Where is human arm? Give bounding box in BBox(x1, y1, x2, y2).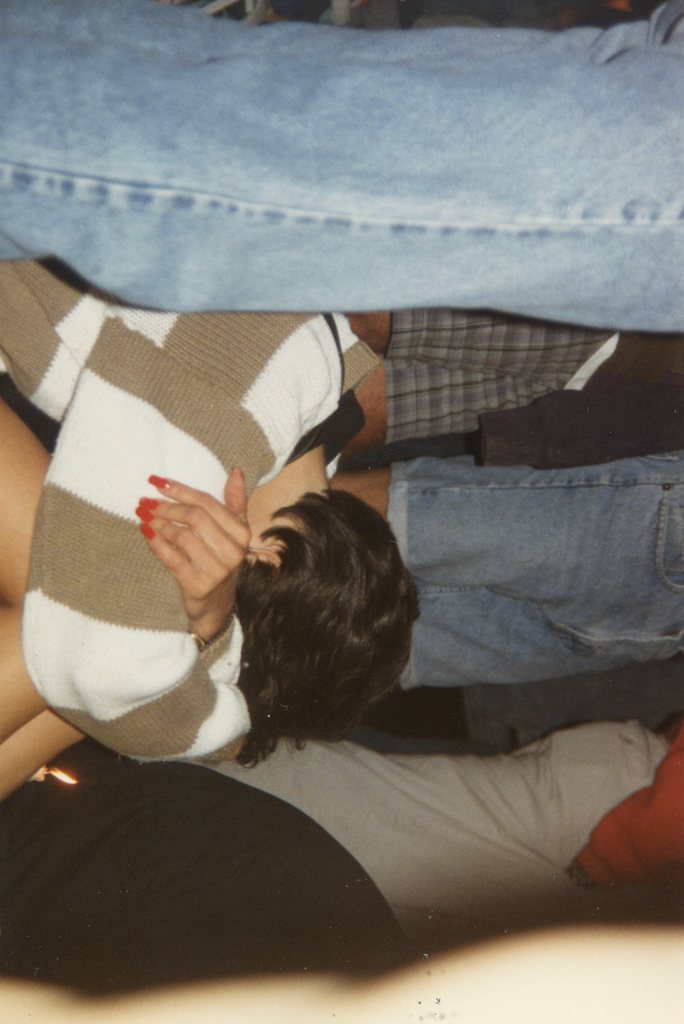
BBox(122, 456, 258, 692).
